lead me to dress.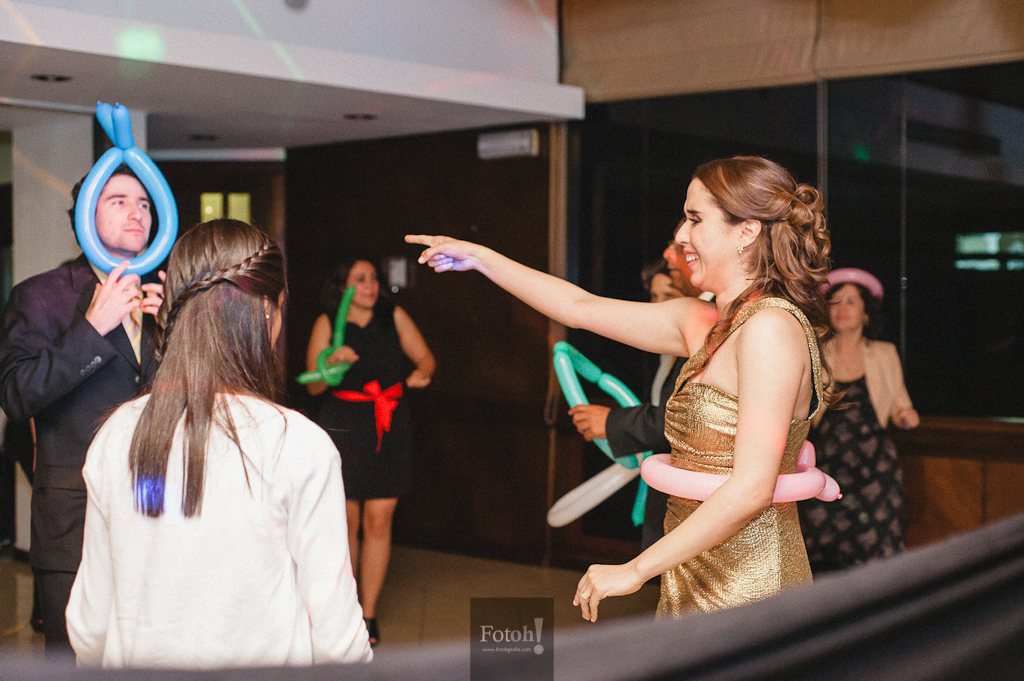
Lead to [312, 303, 409, 500].
